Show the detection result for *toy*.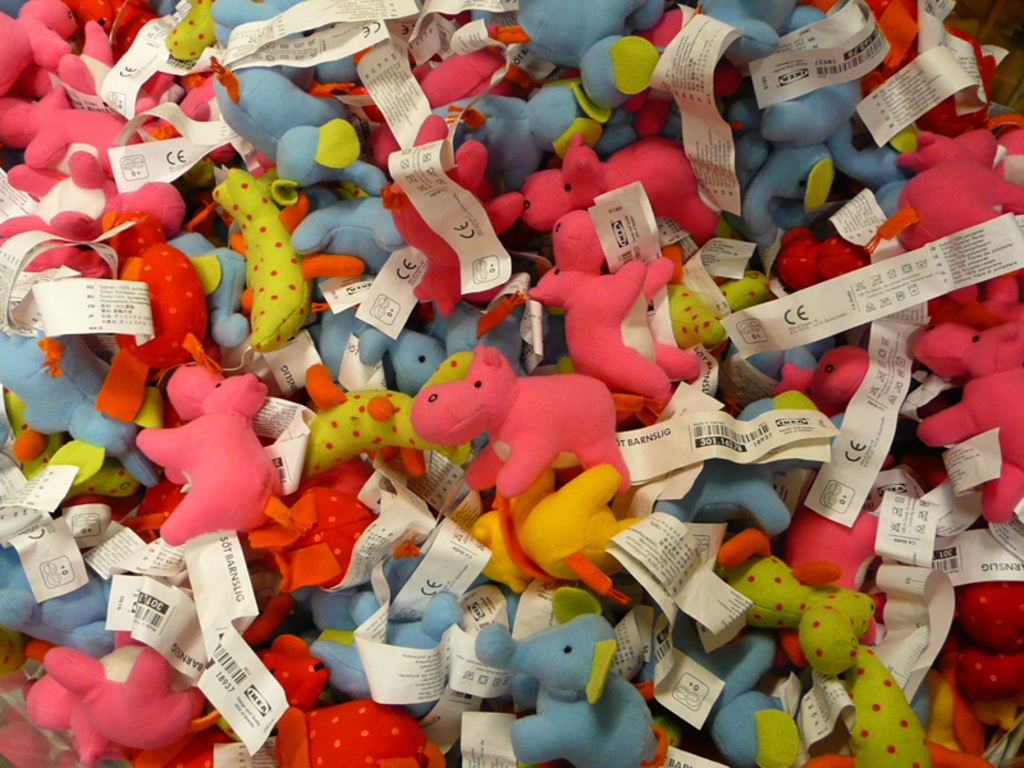
select_region(457, 460, 641, 603).
